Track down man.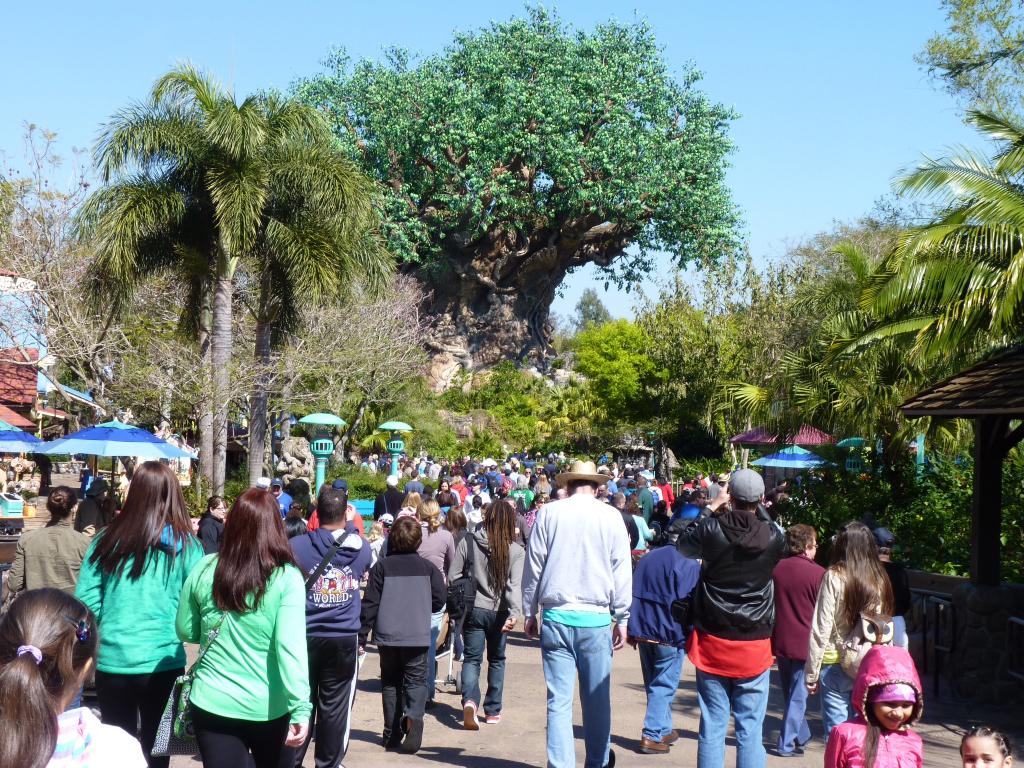
Tracked to box(284, 488, 374, 767).
